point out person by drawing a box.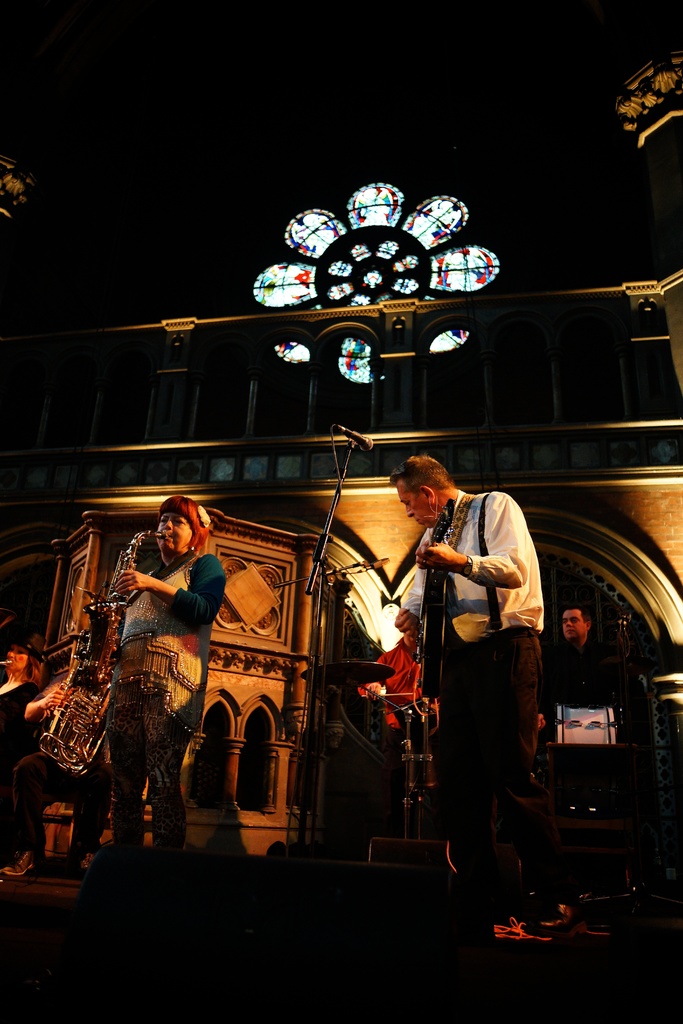
<region>0, 632, 38, 779</region>.
